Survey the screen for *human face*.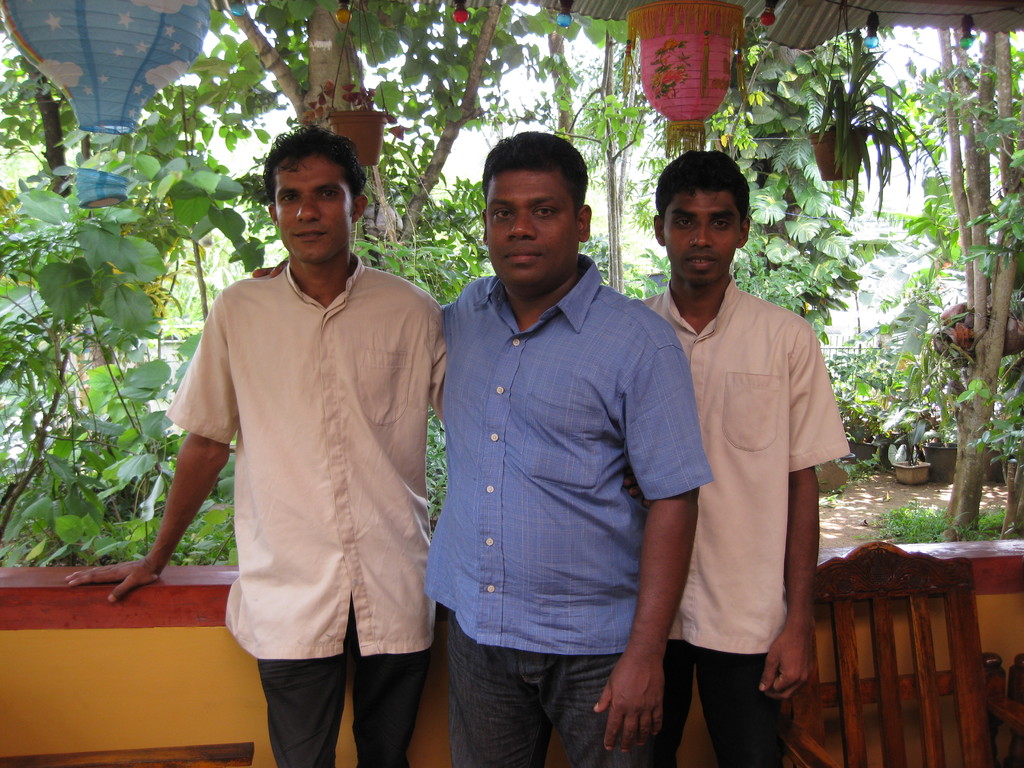
Survey found: box=[664, 188, 739, 284].
